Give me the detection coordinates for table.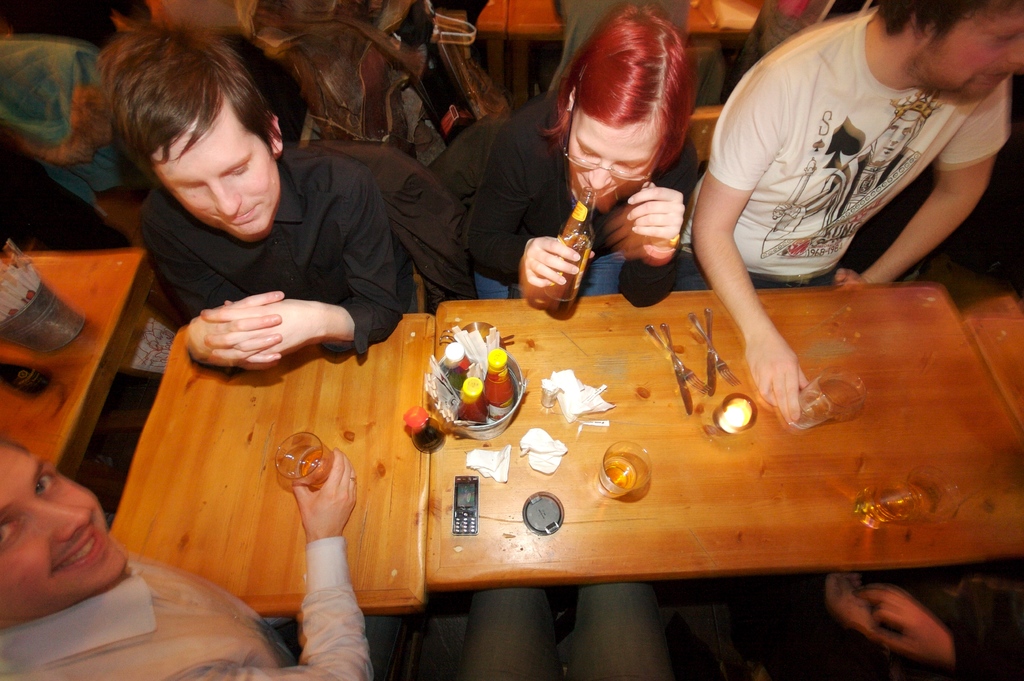
(110, 308, 424, 623).
